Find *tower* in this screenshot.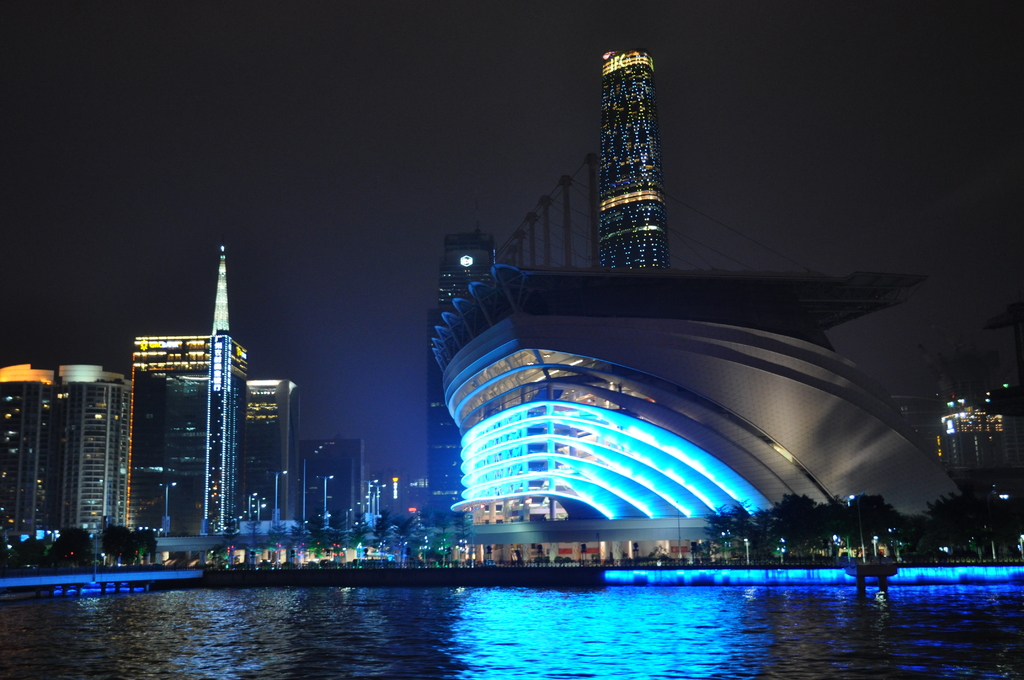
The bounding box for *tower* is crop(427, 227, 493, 526).
